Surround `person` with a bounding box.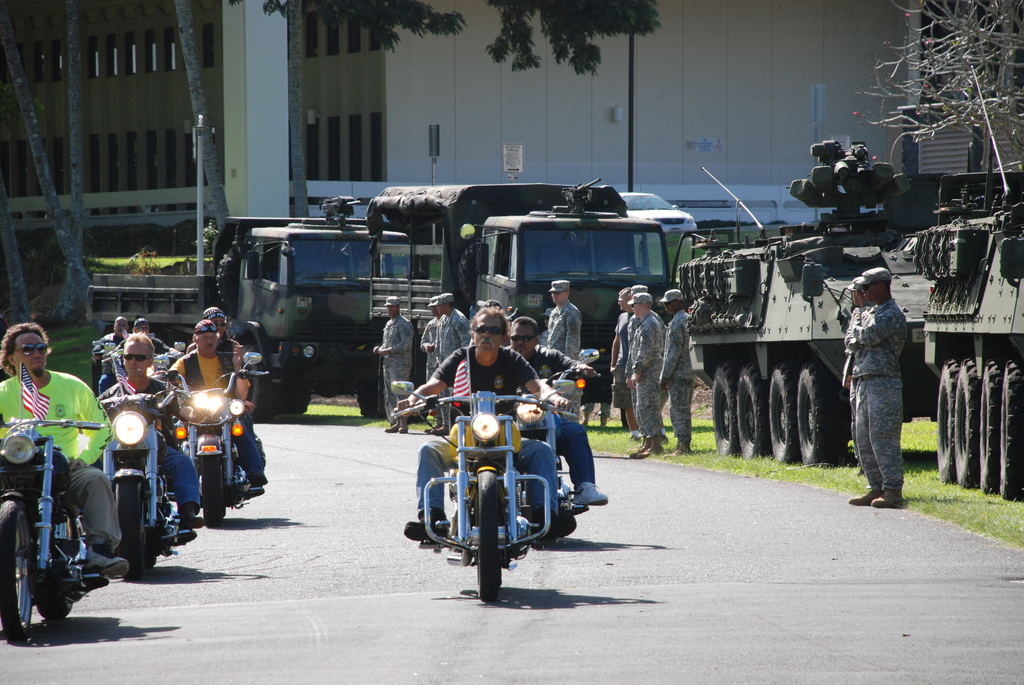
x1=159, y1=321, x2=258, y2=491.
